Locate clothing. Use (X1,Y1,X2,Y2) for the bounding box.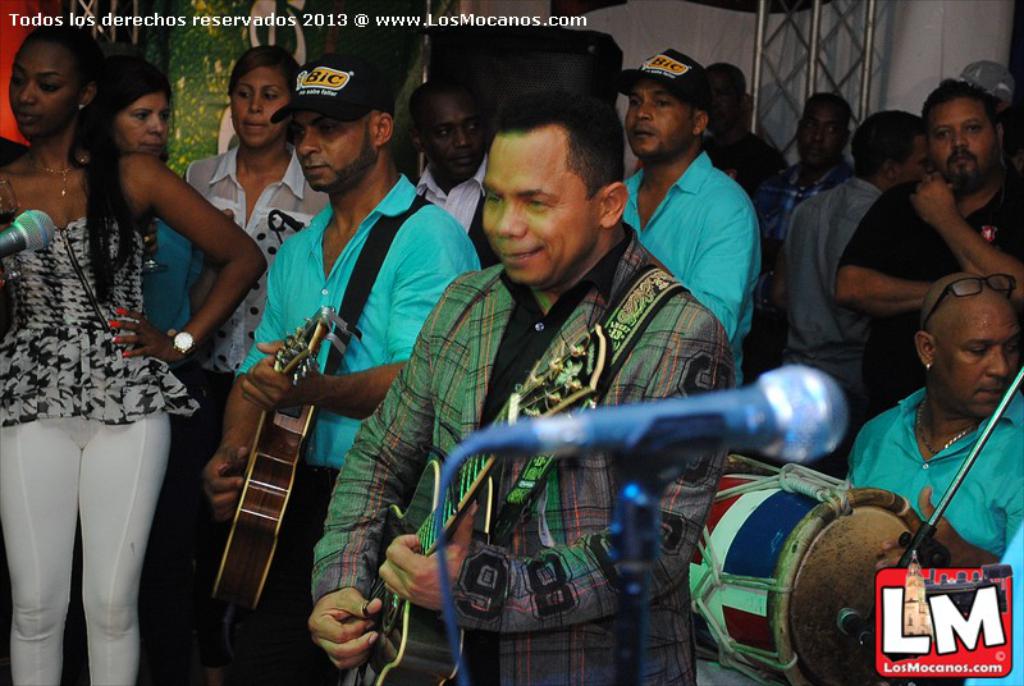
(841,395,1023,568).
